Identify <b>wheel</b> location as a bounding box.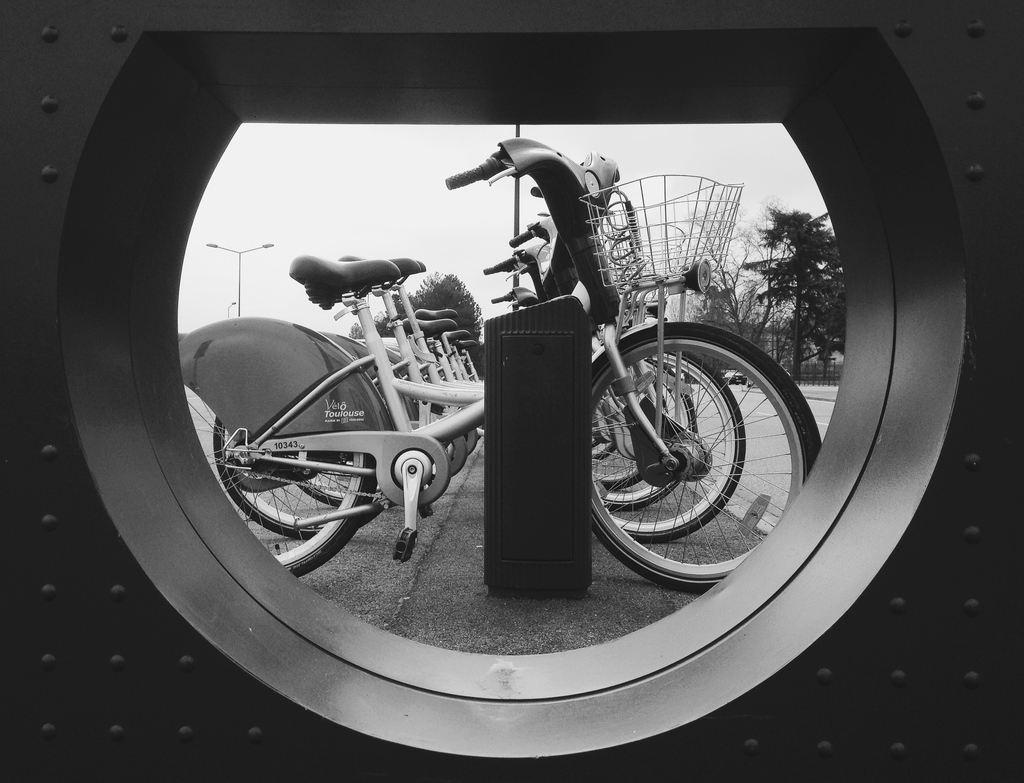
rect(299, 462, 350, 509).
